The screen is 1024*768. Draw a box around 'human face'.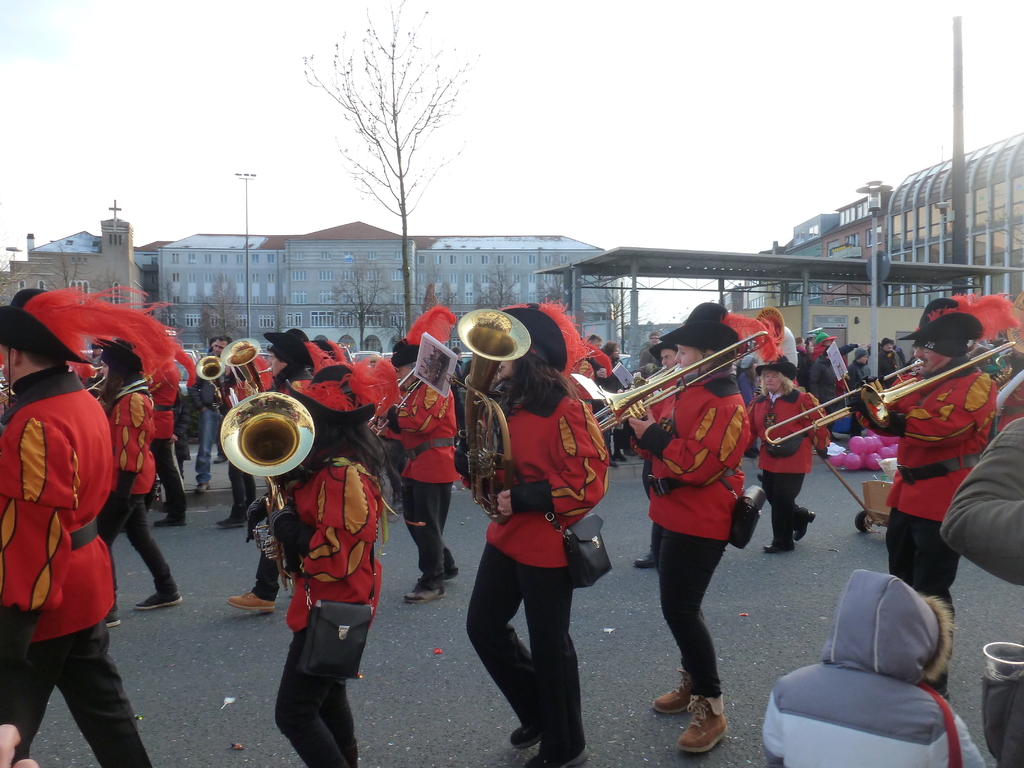
676, 342, 704, 372.
